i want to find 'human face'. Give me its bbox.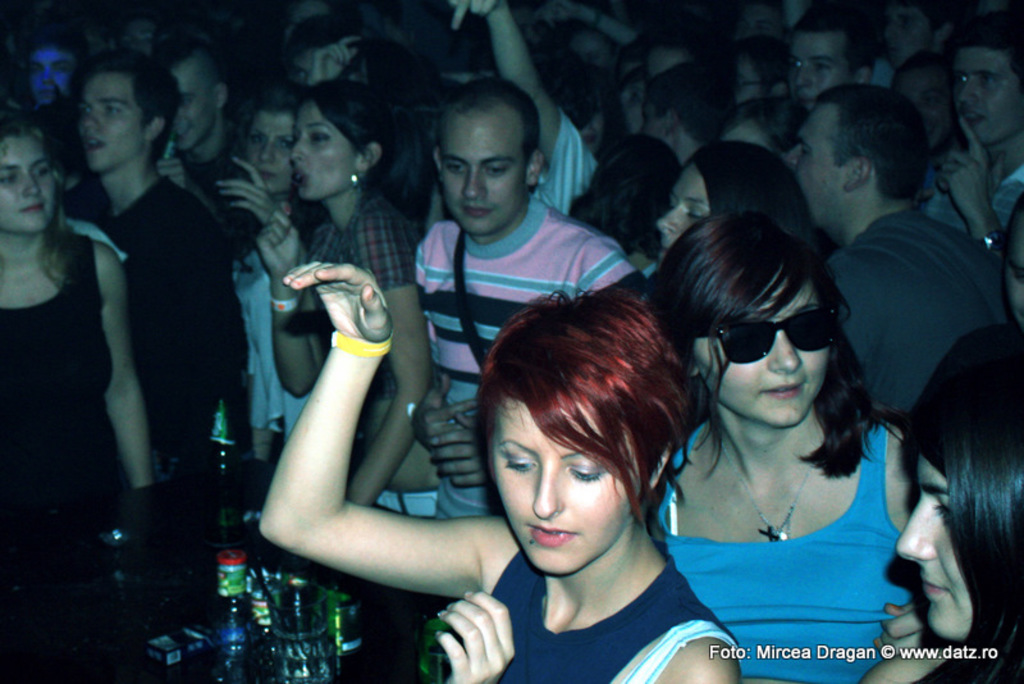
box(954, 49, 1023, 143).
